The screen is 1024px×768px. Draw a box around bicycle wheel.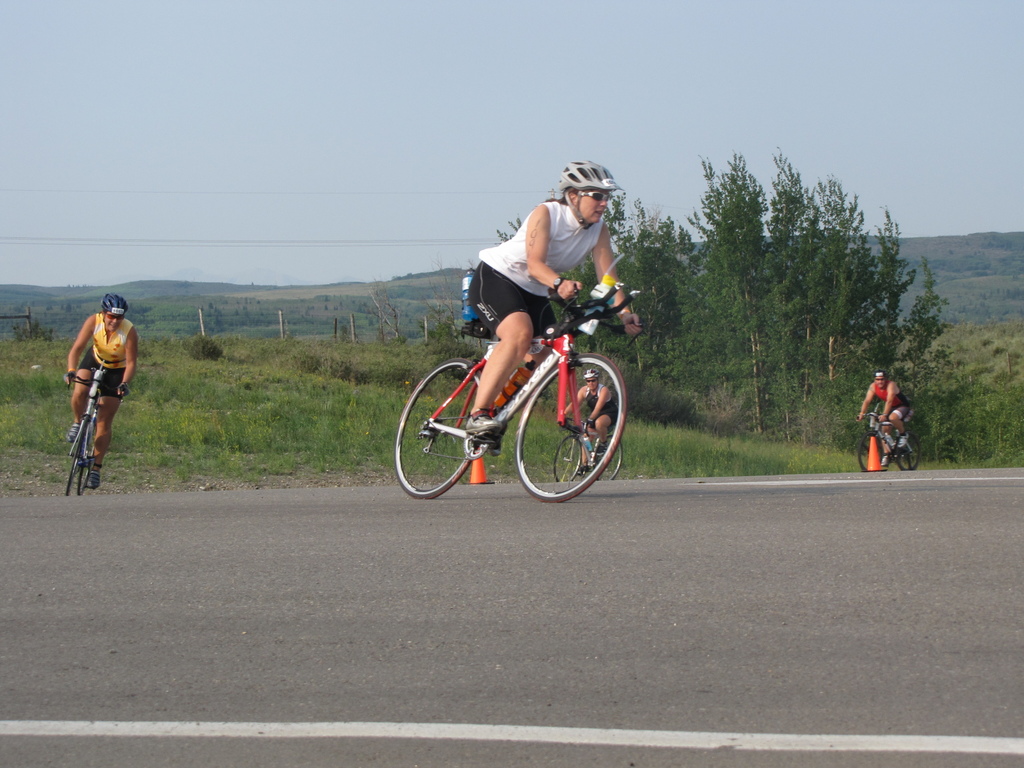
(left=497, top=343, right=618, bottom=506).
